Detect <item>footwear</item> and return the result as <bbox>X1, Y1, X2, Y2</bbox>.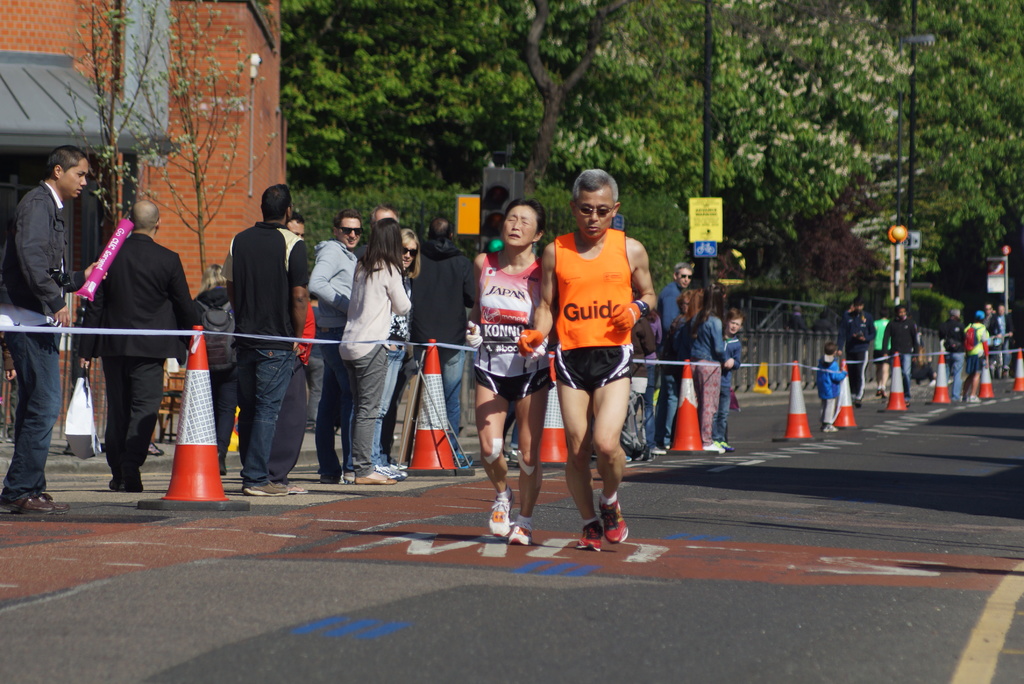
<bbox>19, 489, 53, 515</bbox>.
